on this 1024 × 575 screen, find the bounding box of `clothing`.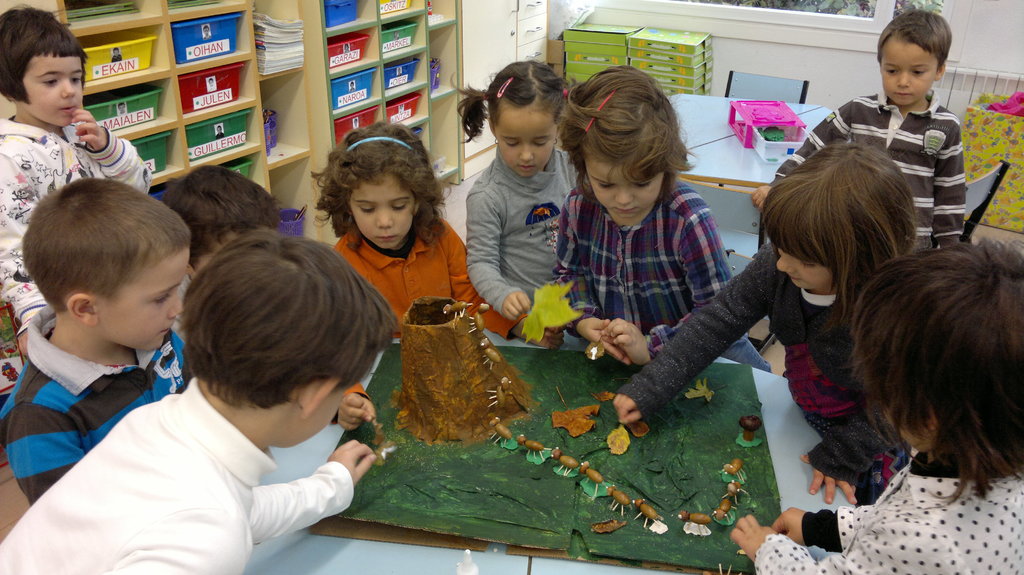
Bounding box: rect(755, 458, 1023, 574).
